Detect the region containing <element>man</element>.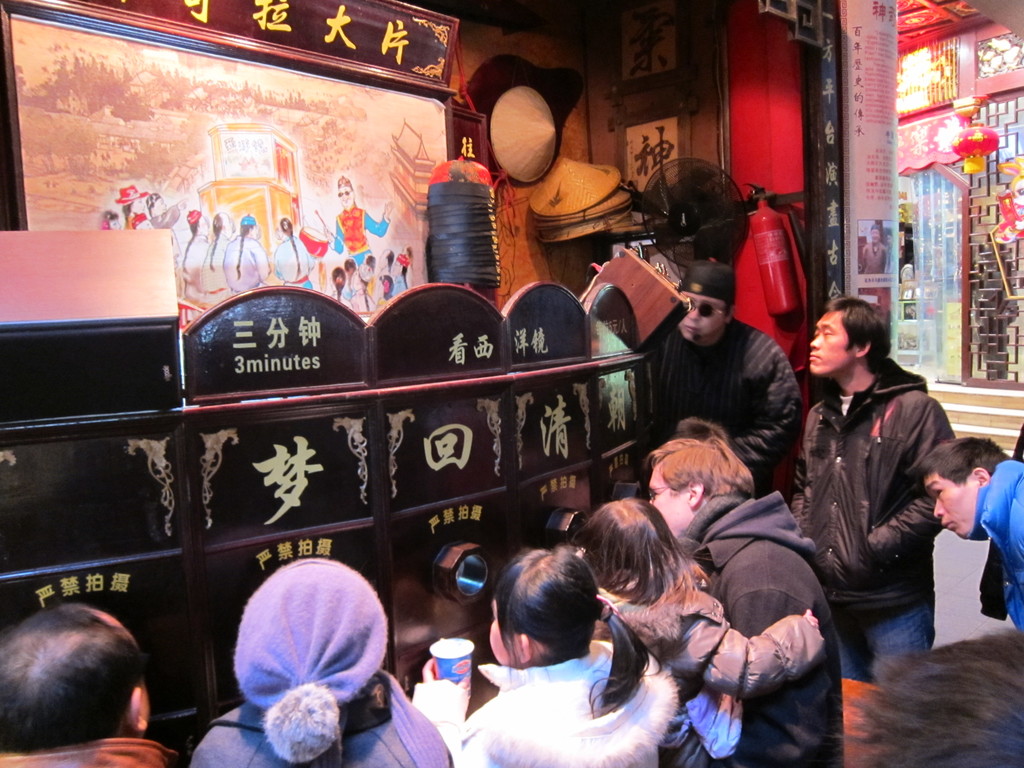
crop(594, 262, 807, 497).
